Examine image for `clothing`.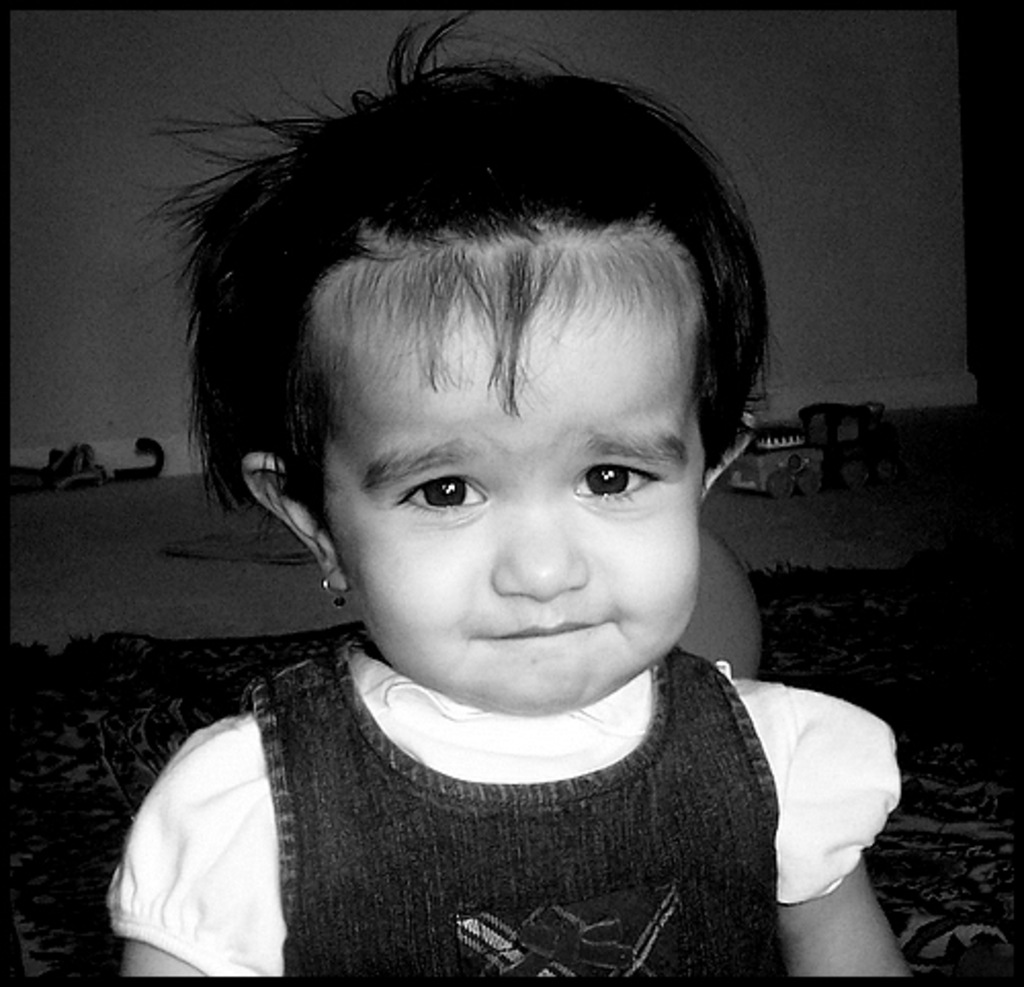
Examination result: <box>84,629,907,985</box>.
